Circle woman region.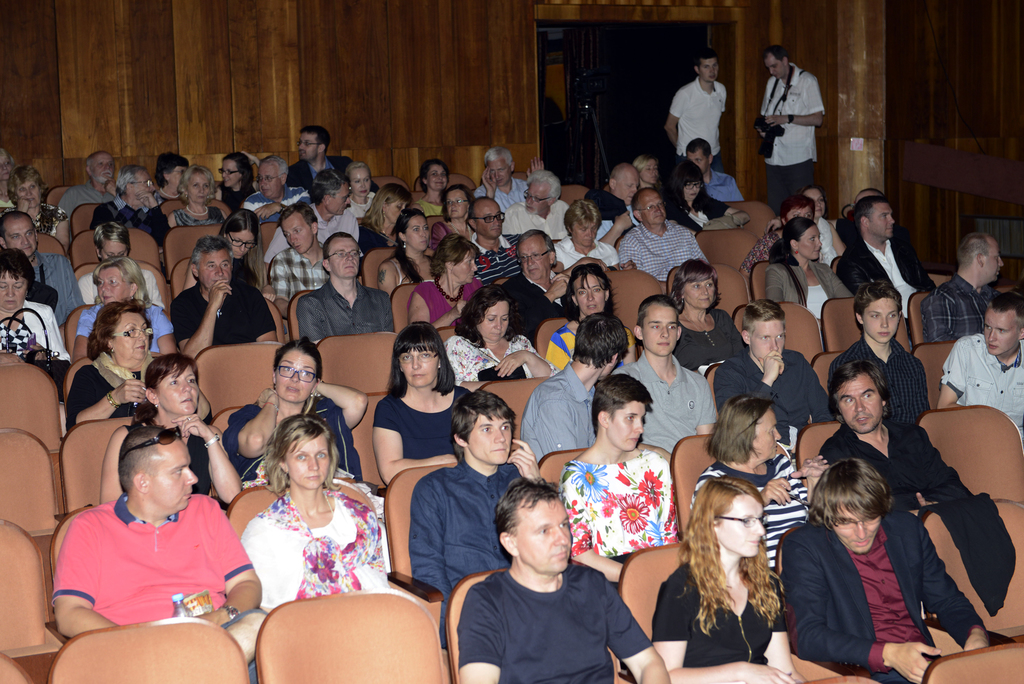
Region: l=671, t=159, r=756, b=231.
